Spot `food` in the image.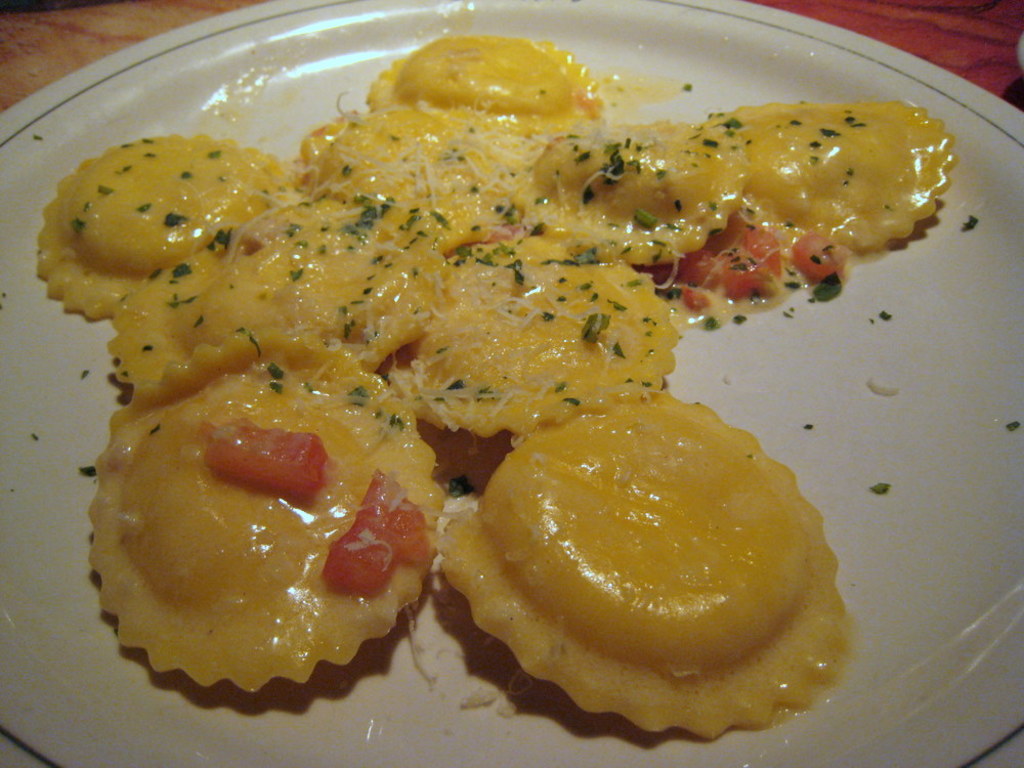
`food` found at [38,36,951,746].
